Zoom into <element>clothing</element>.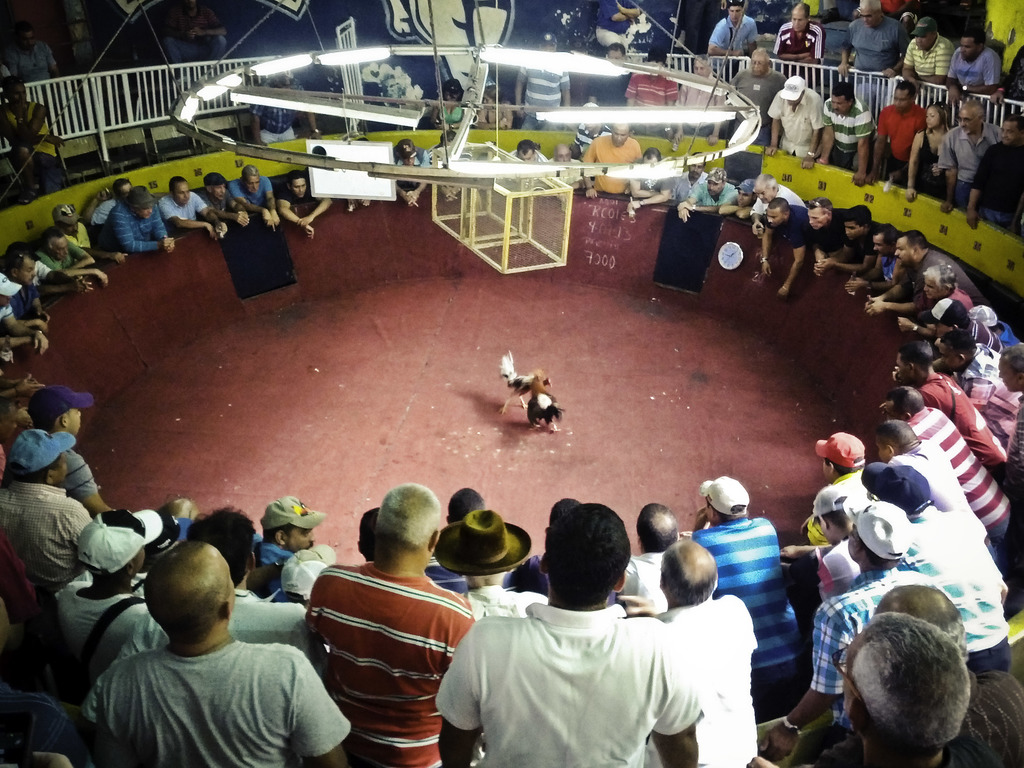
Zoom target: (908,400,1021,575).
